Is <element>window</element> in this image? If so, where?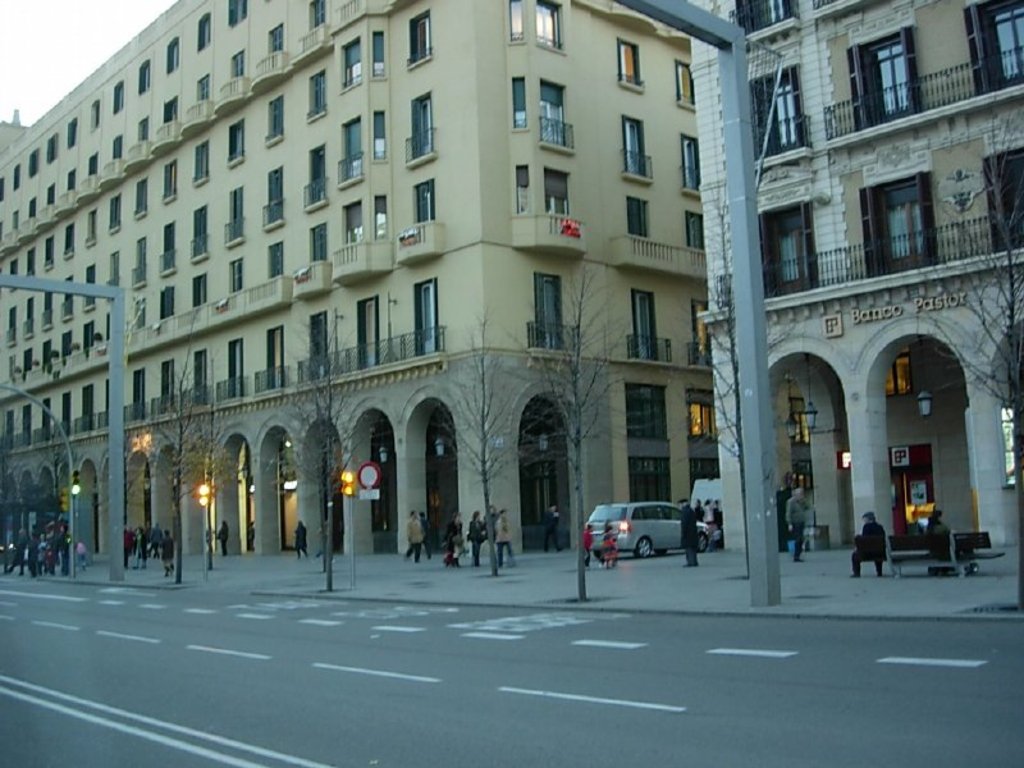
Yes, at <region>271, 333, 285, 392</region>.
